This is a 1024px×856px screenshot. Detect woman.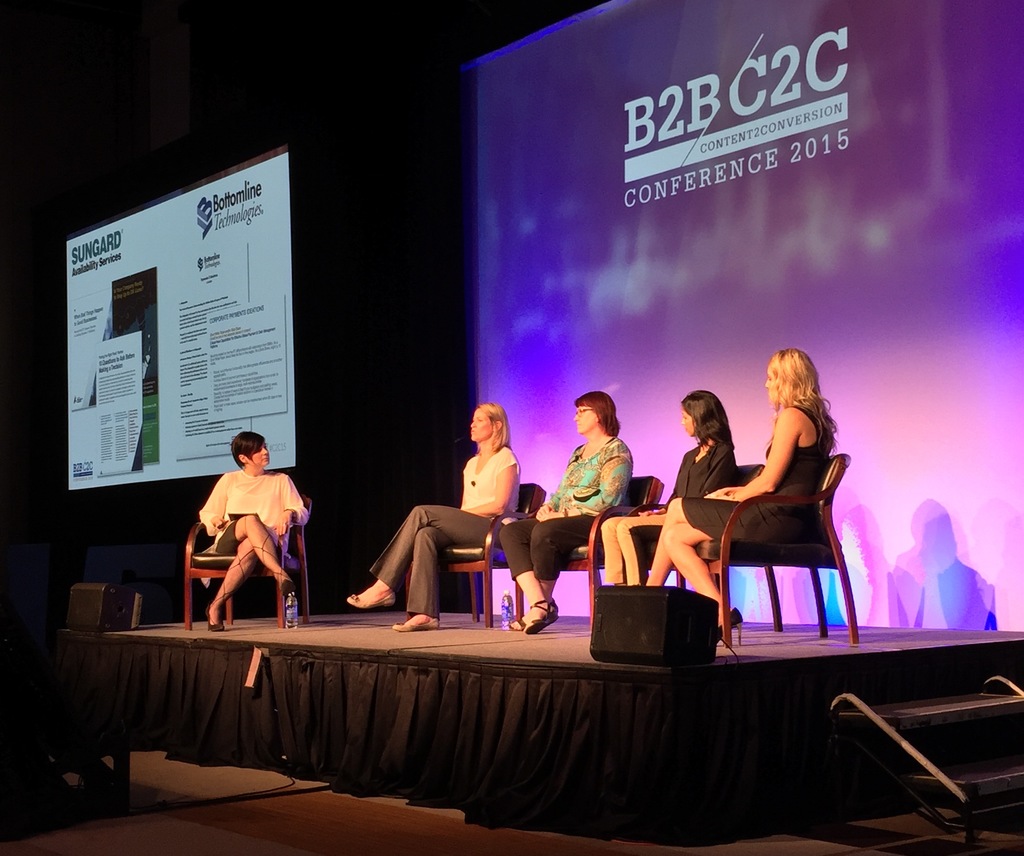
<region>631, 330, 844, 647</region>.
